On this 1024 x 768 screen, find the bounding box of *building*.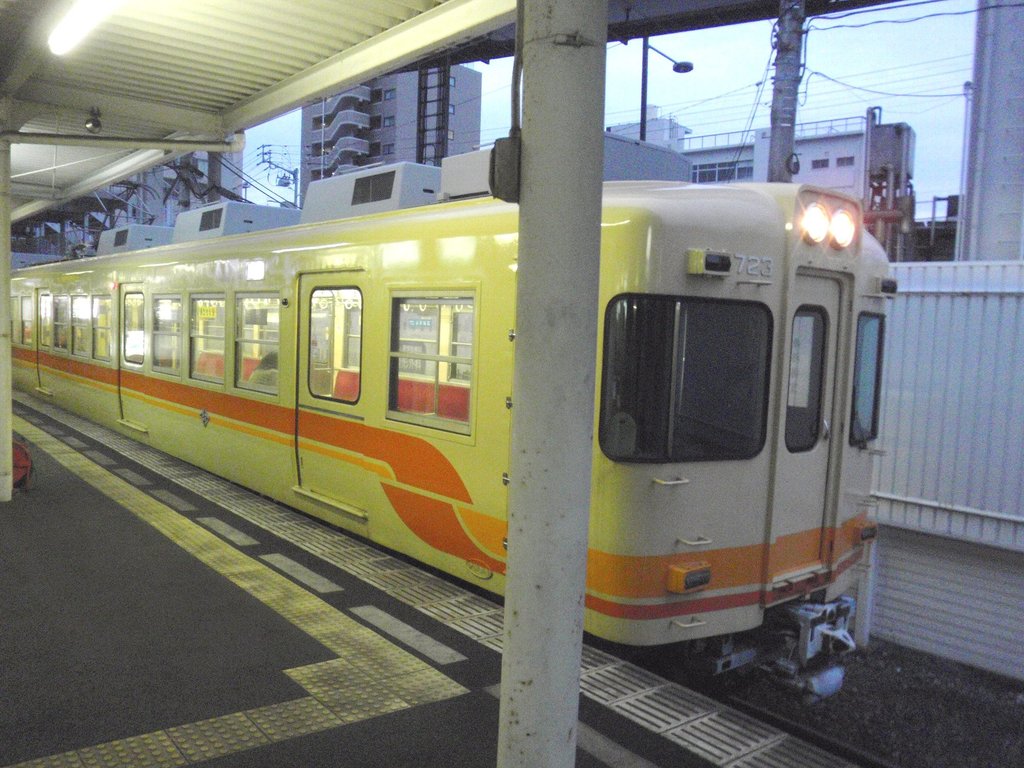
Bounding box: 12, 141, 244, 260.
